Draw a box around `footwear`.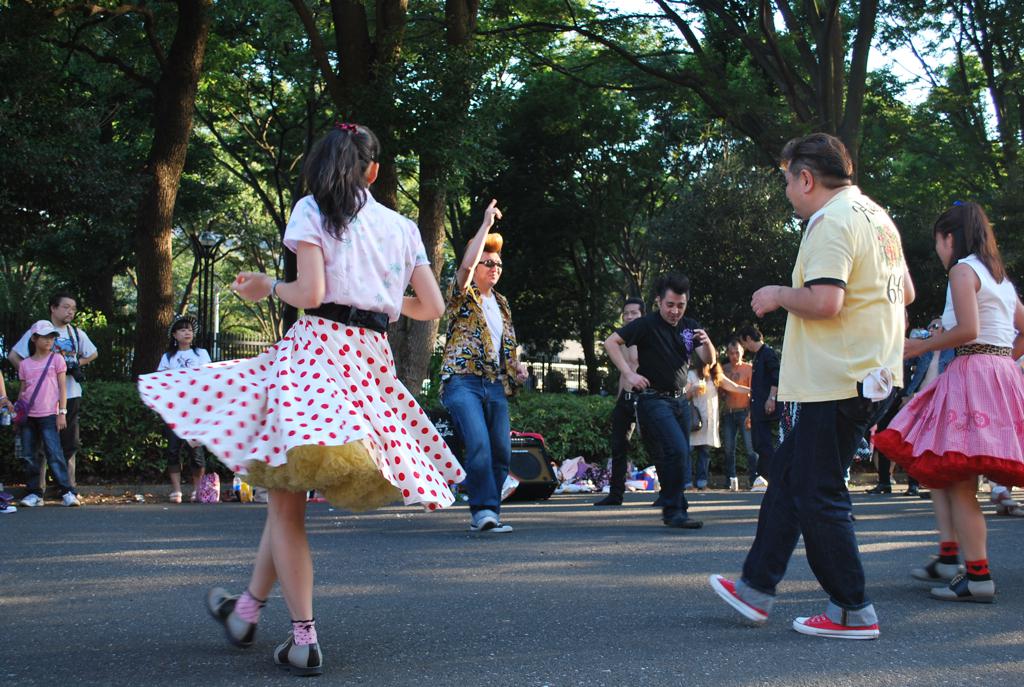
(x1=186, y1=491, x2=192, y2=499).
